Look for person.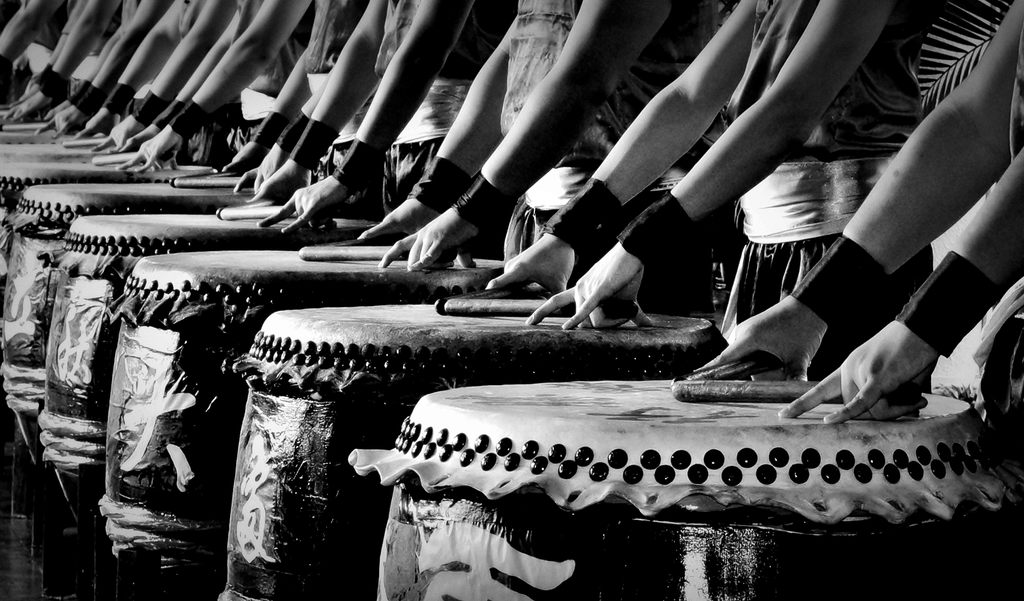
Found: x1=686 y1=0 x2=1023 y2=423.
